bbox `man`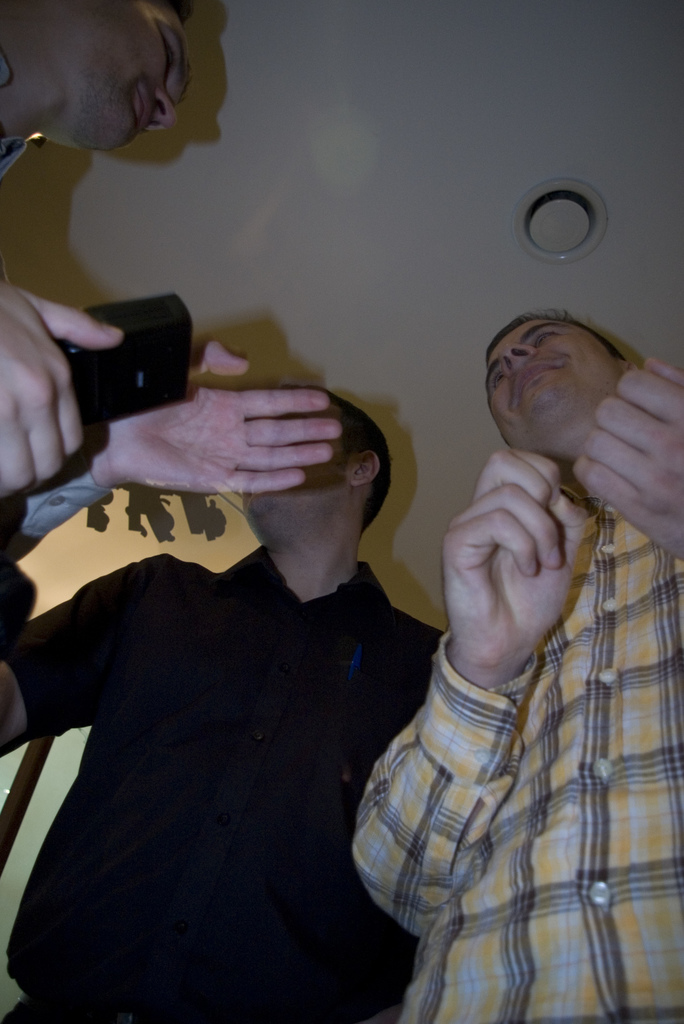
box=[0, 0, 342, 578]
